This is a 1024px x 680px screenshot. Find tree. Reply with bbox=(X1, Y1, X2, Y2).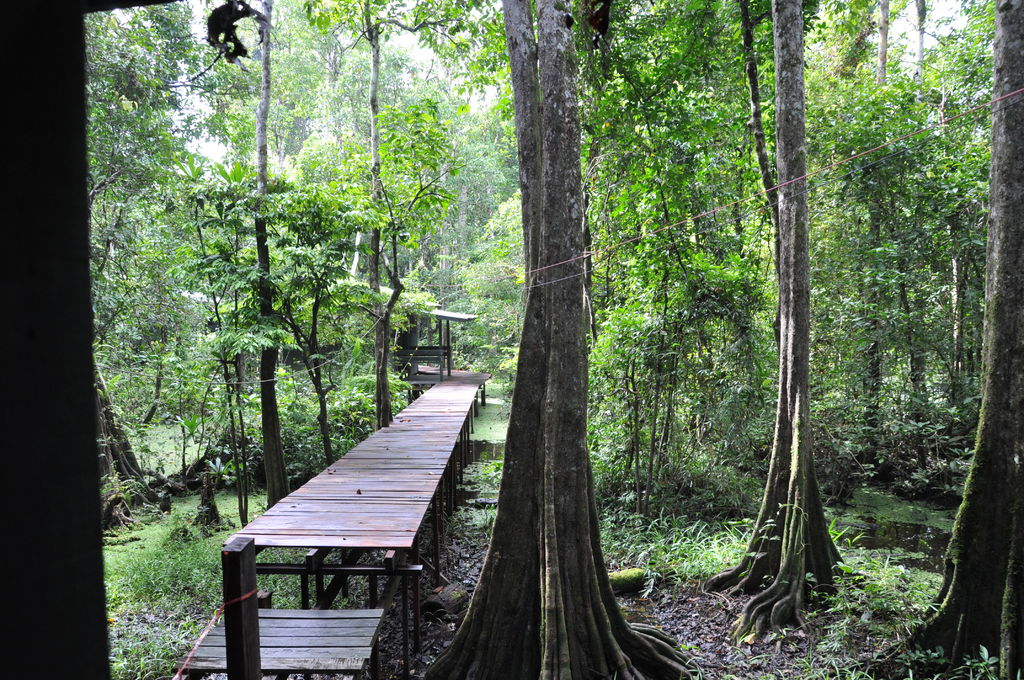
bbox=(208, 0, 312, 510).
